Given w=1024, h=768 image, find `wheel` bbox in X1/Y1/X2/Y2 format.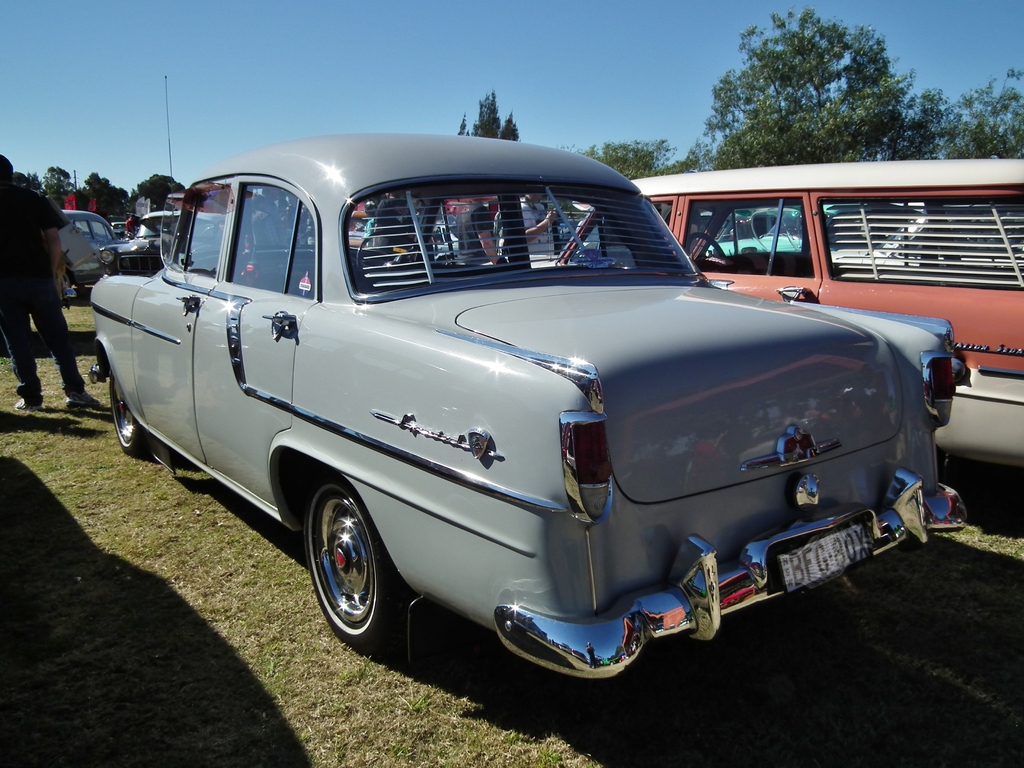
354/230/426/279.
